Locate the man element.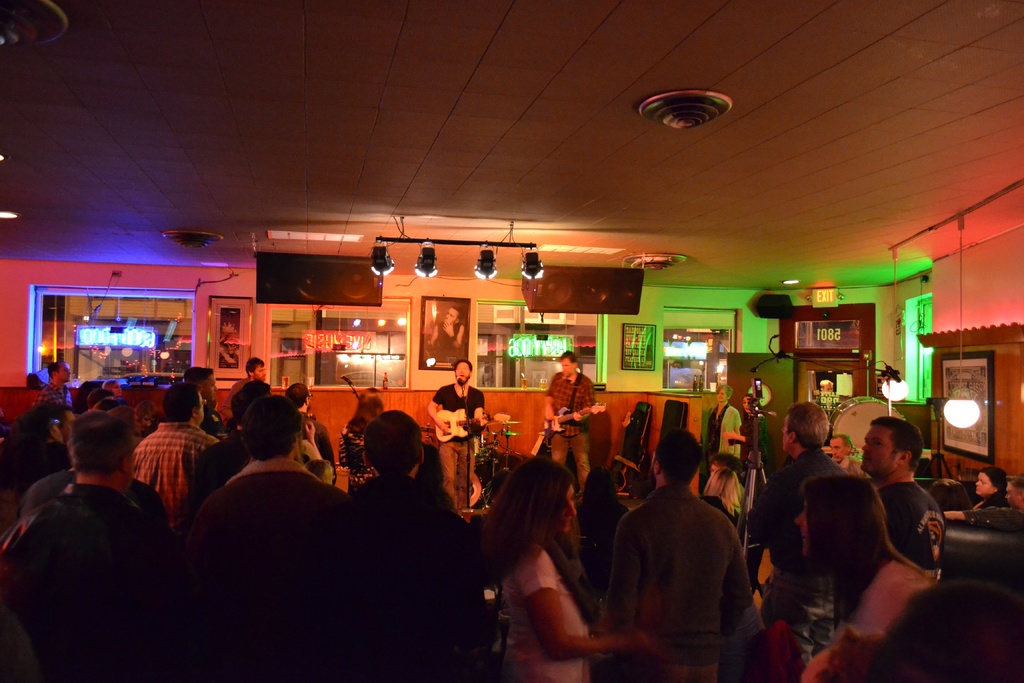
Element bbox: rect(609, 427, 752, 682).
